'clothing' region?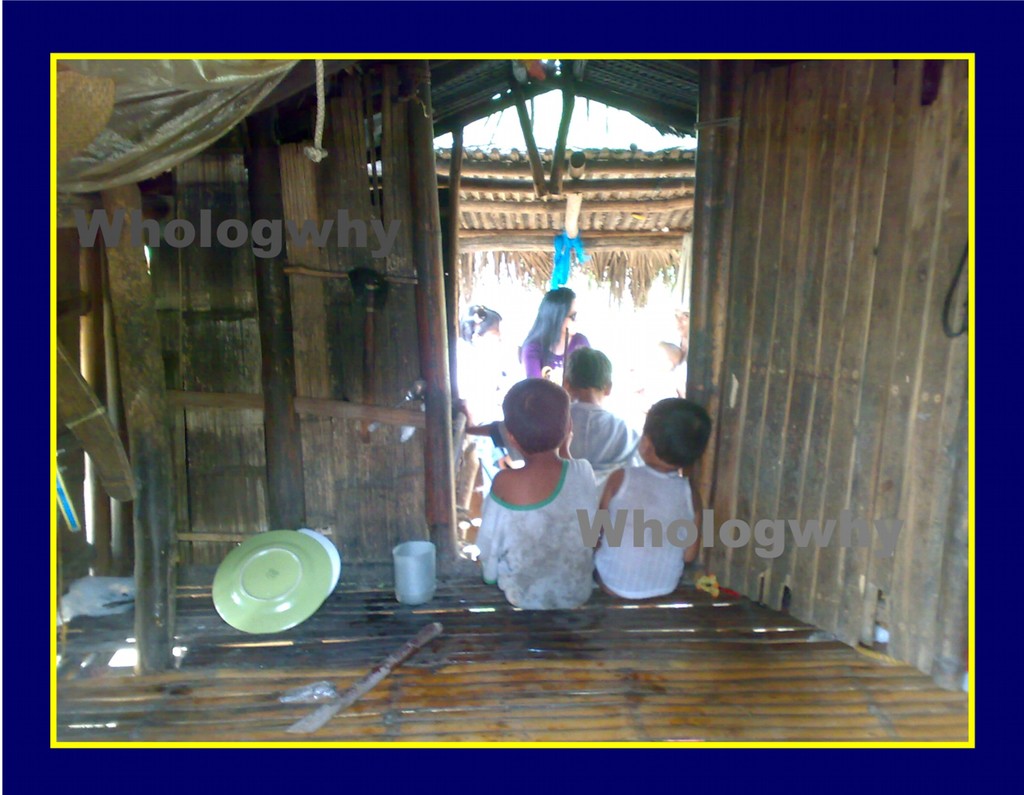
<box>488,399,647,474</box>
